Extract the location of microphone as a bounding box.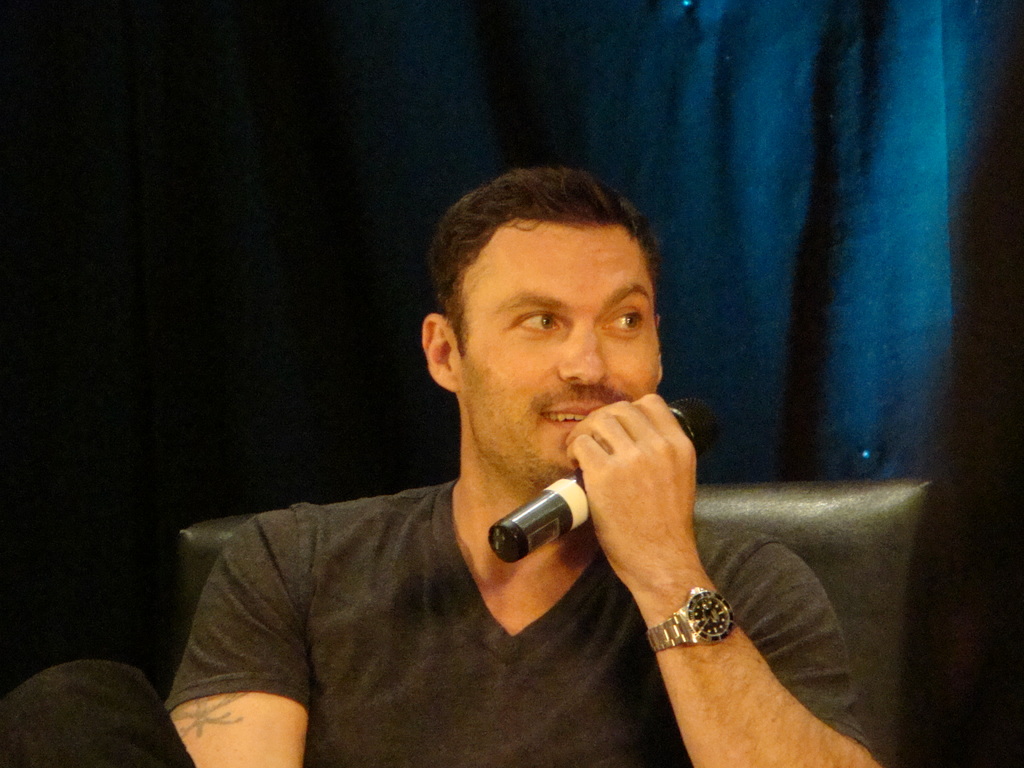
486, 394, 731, 567.
